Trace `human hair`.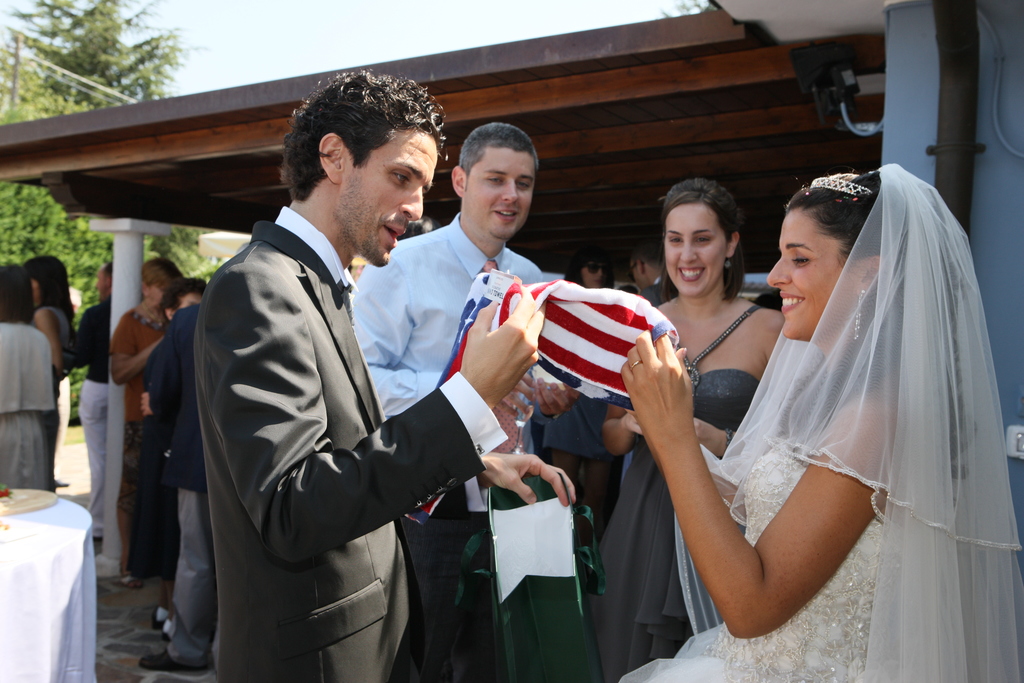
Traced to pyautogui.locateOnScreen(161, 276, 207, 332).
